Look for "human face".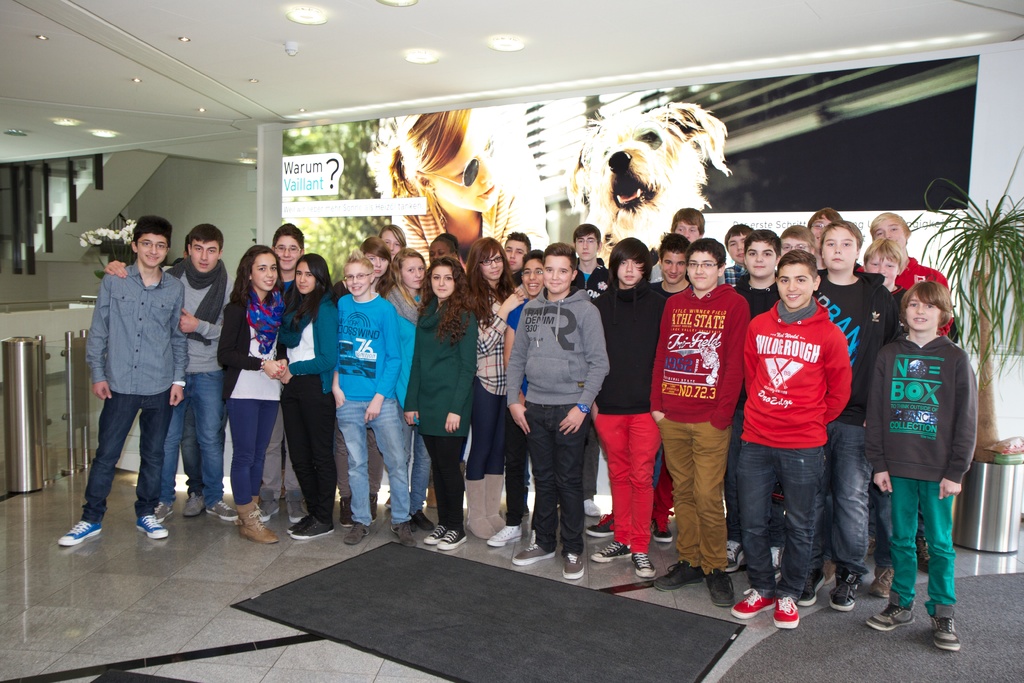
Found: BBox(779, 233, 812, 257).
